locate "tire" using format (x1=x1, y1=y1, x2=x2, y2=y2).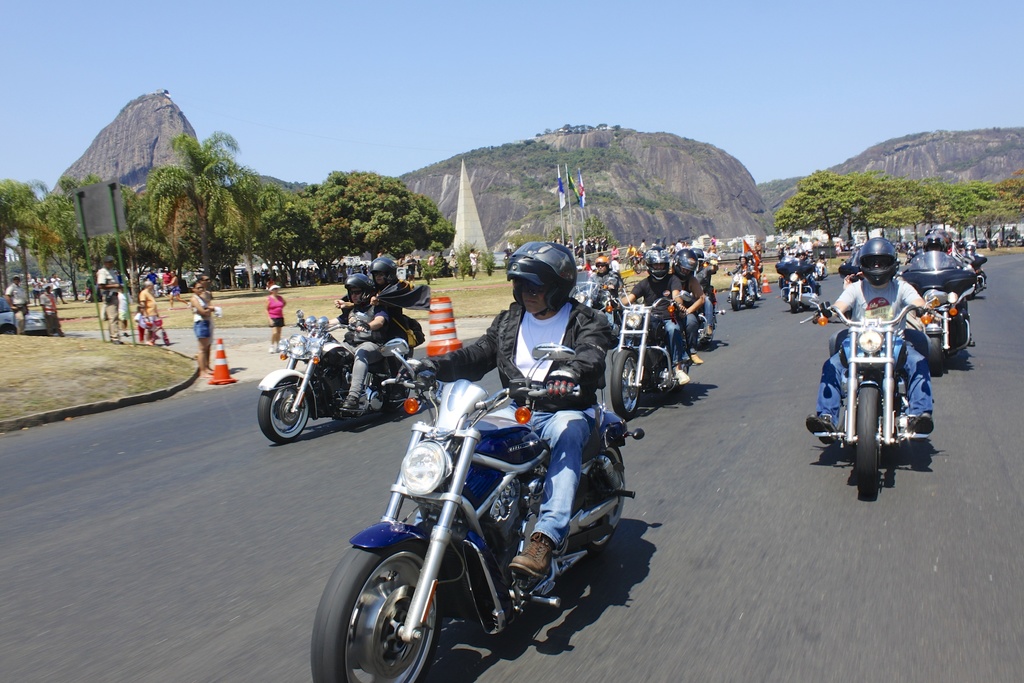
(x1=791, y1=294, x2=797, y2=314).
